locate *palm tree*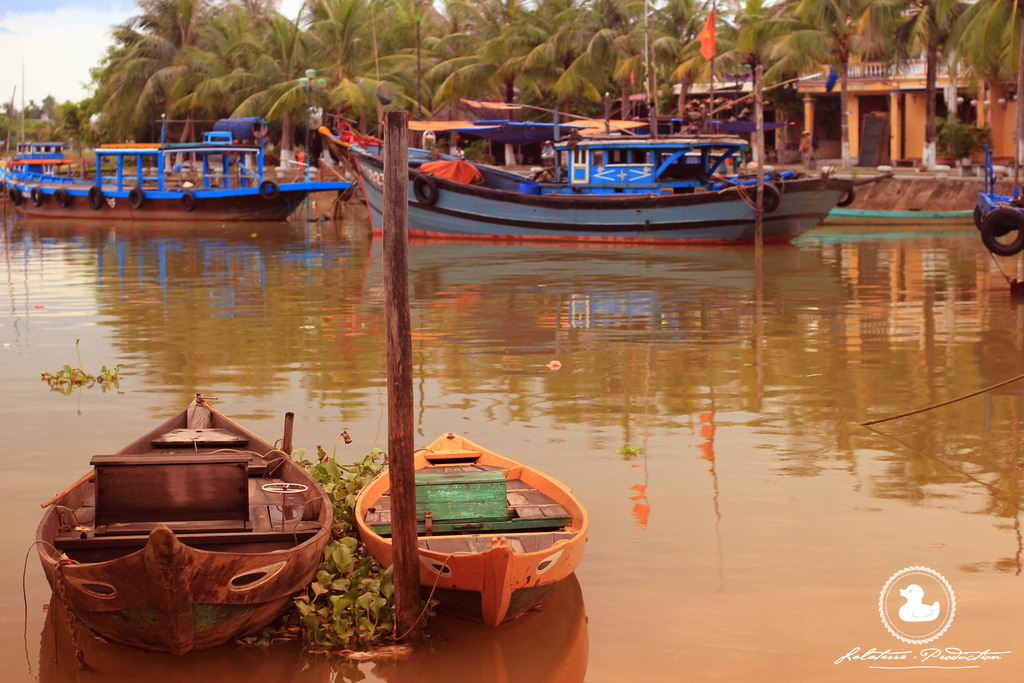
box=[605, 0, 680, 92]
